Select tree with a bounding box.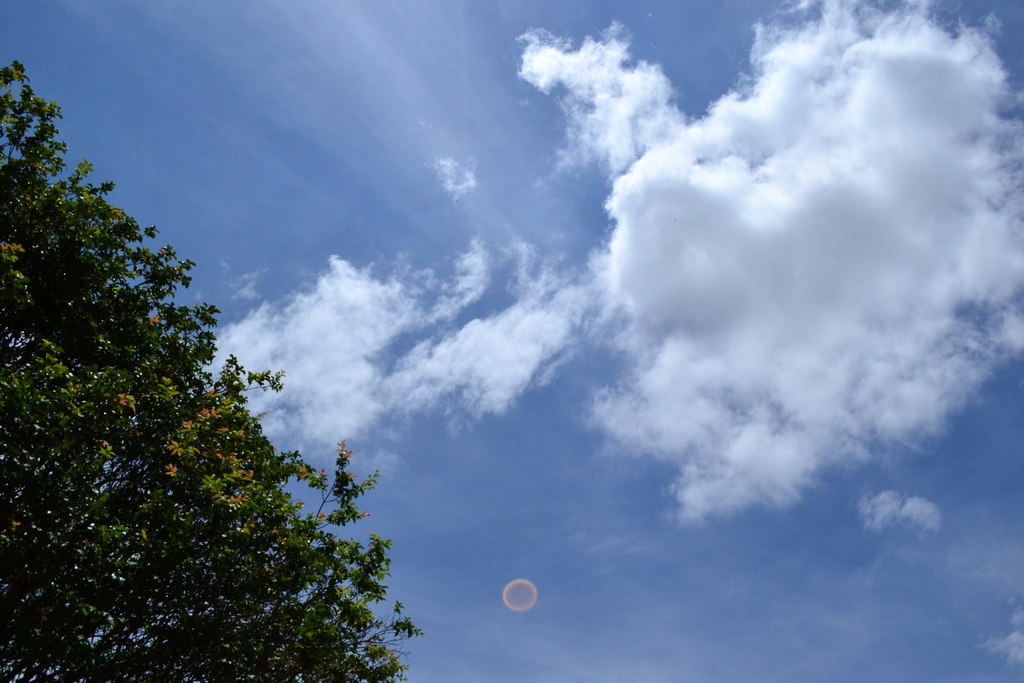
(0, 60, 427, 682).
